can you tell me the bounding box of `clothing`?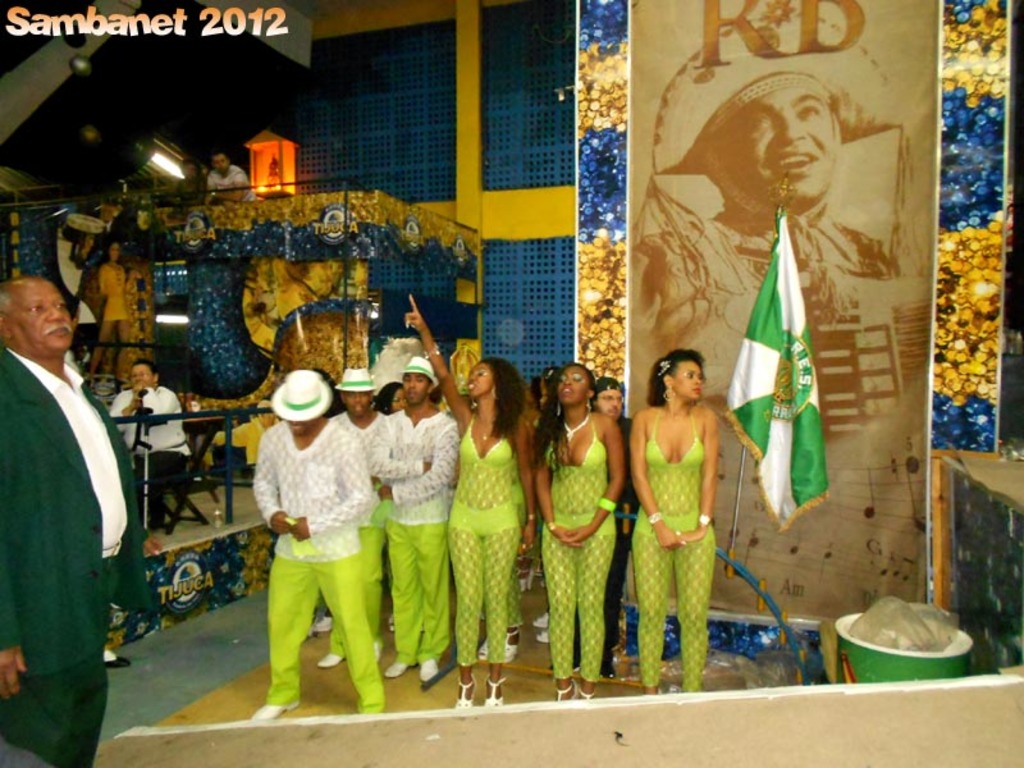
l=113, t=384, r=188, b=527.
